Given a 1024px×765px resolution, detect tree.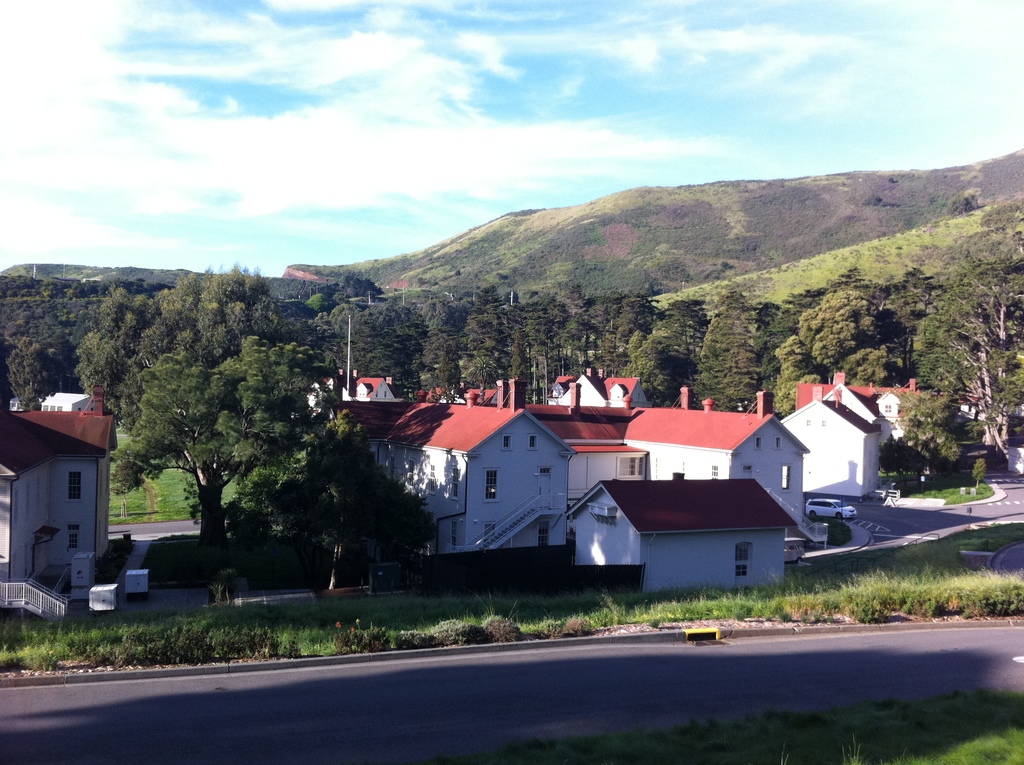
left=739, top=289, right=922, bottom=430.
